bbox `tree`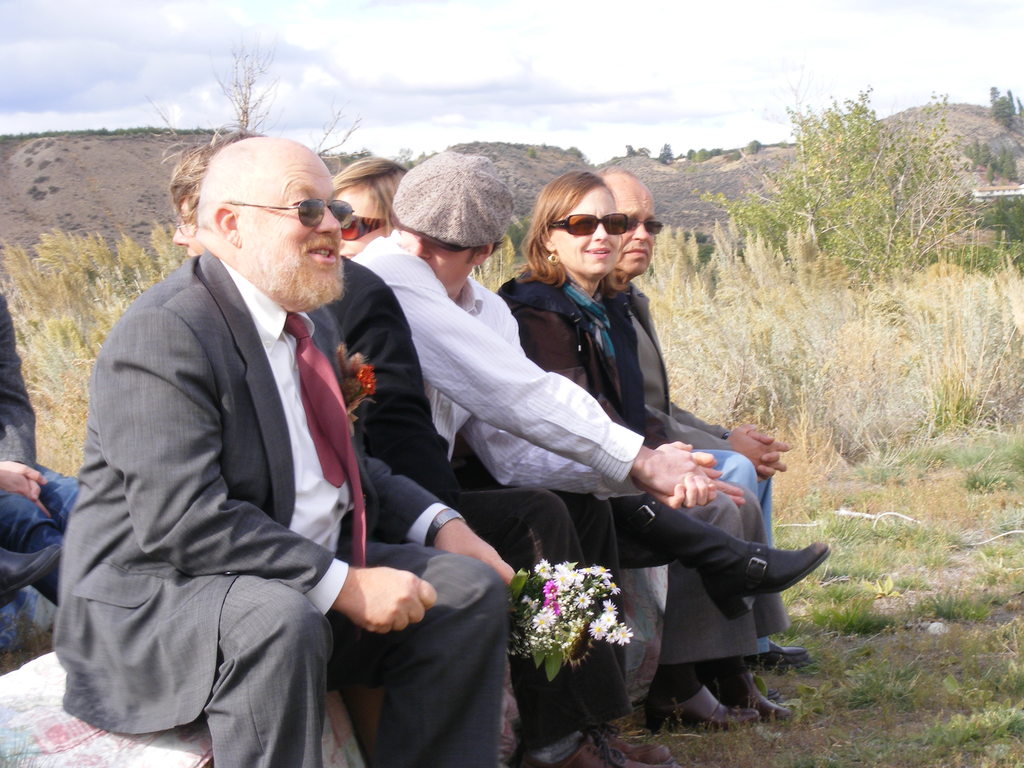
[left=698, top=77, right=996, bottom=289]
